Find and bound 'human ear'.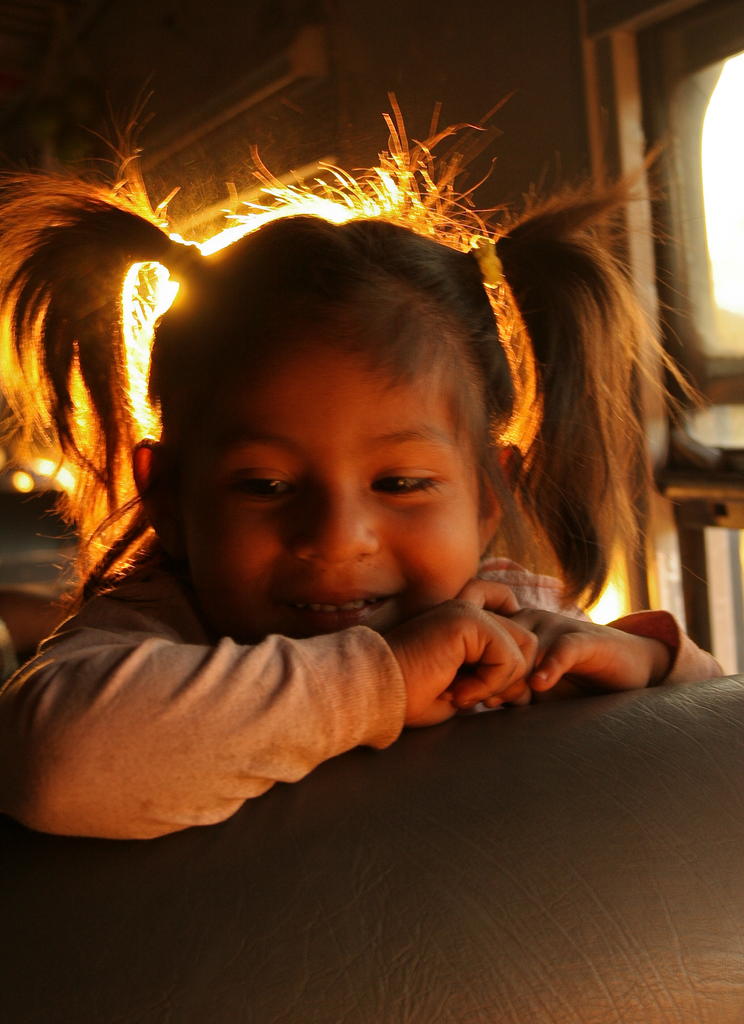
Bound: bbox(480, 449, 517, 557).
